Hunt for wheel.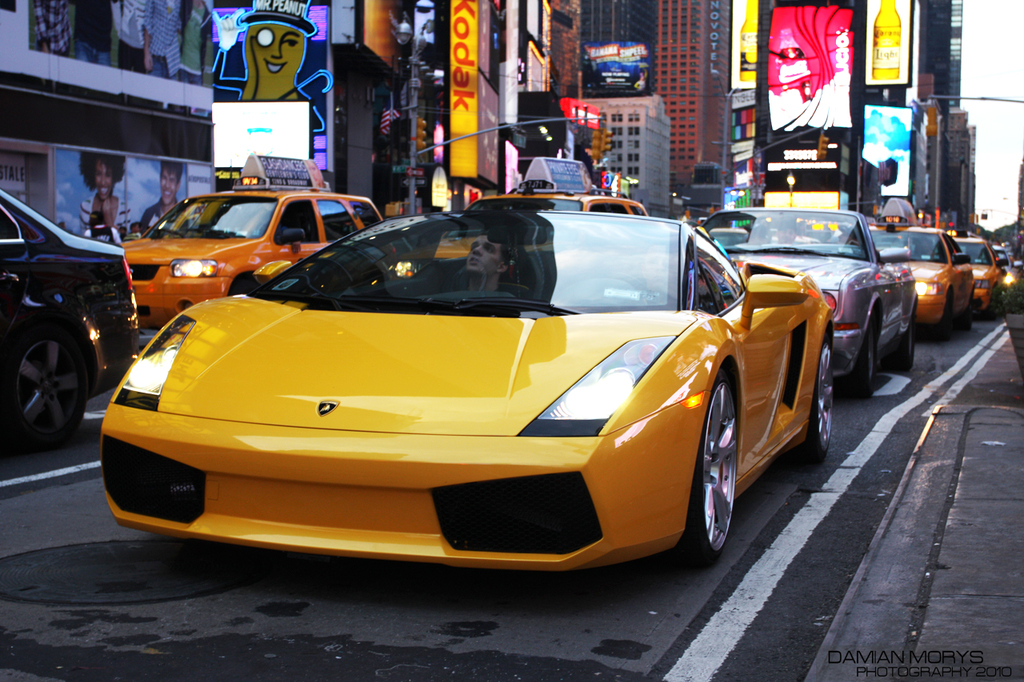
Hunted down at detection(842, 317, 880, 399).
